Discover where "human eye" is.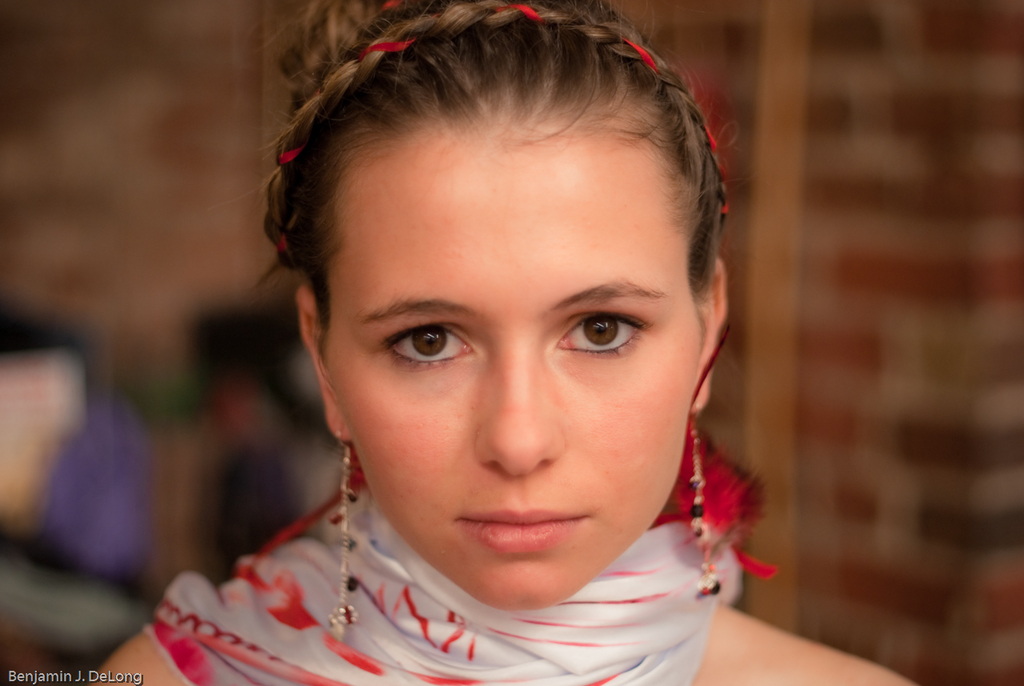
Discovered at (left=545, top=303, right=651, bottom=365).
